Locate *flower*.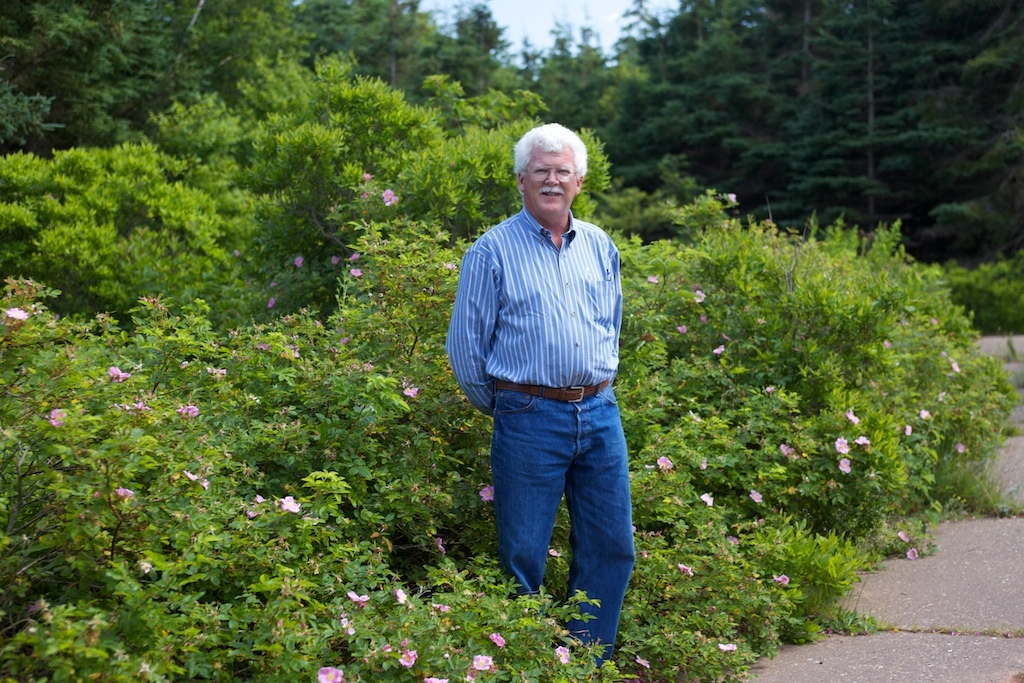
Bounding box: rect(714, 345, 724, 355).
